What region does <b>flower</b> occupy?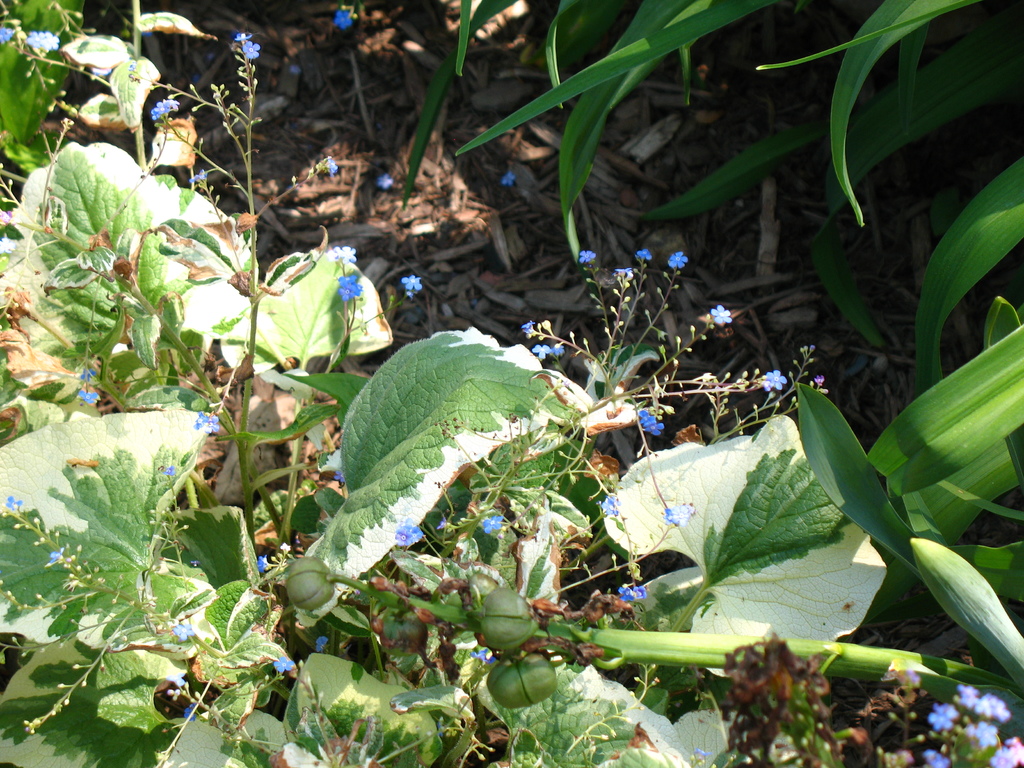
[338,278,360,303].
